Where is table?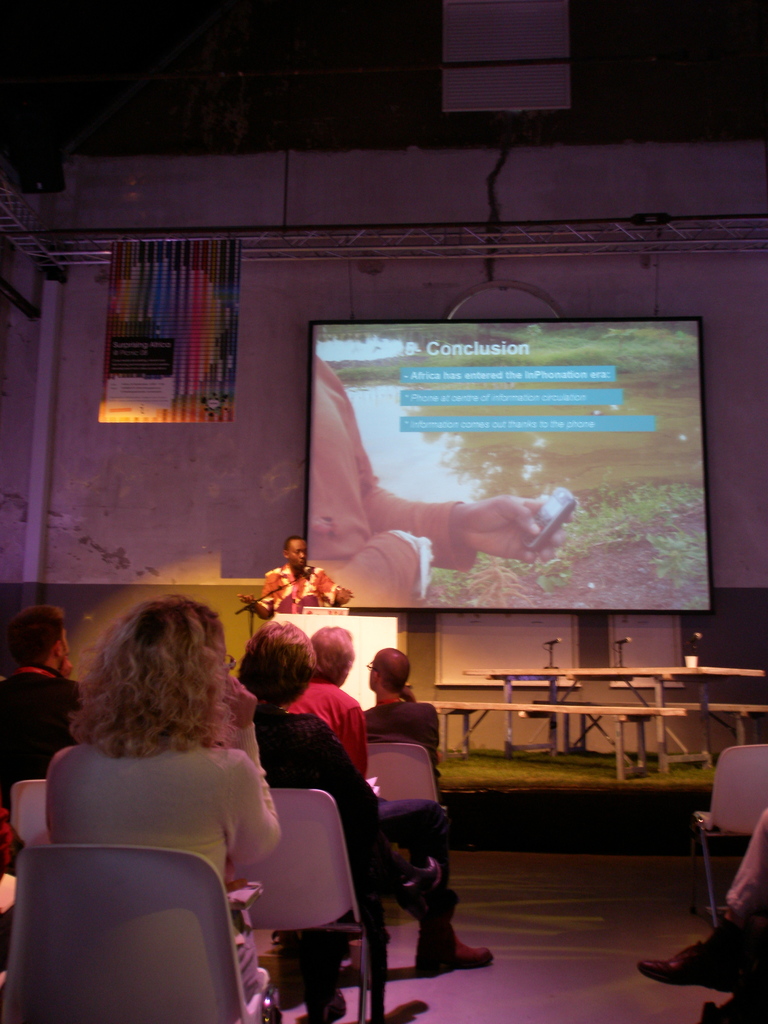
bbox=[465, 664, 767, 778].
